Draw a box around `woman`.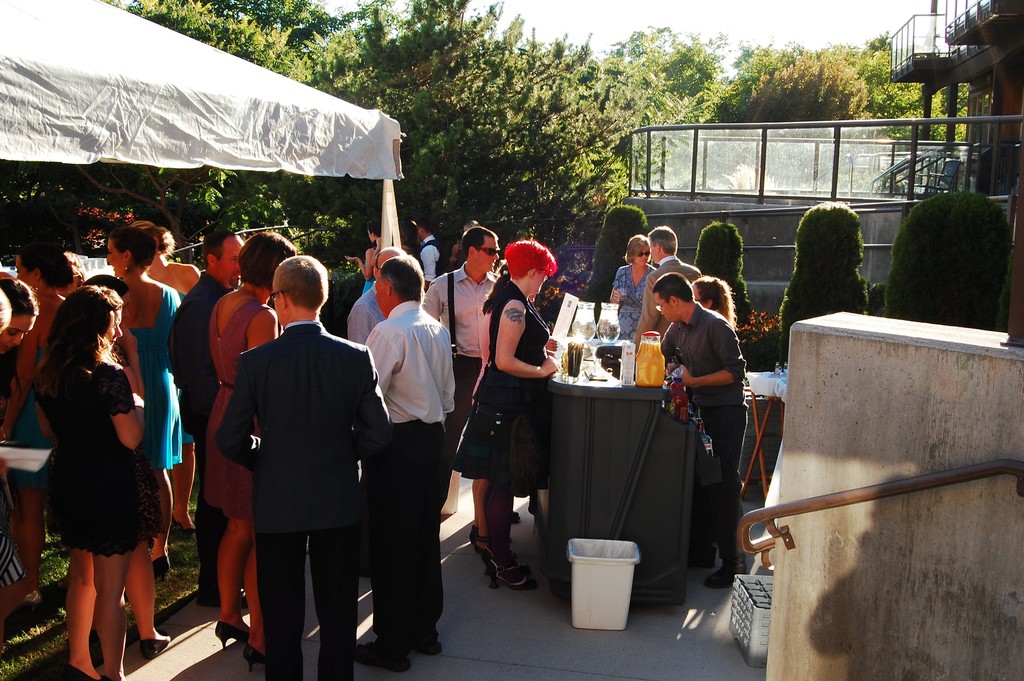
box=[0, 268, 40, 632].
